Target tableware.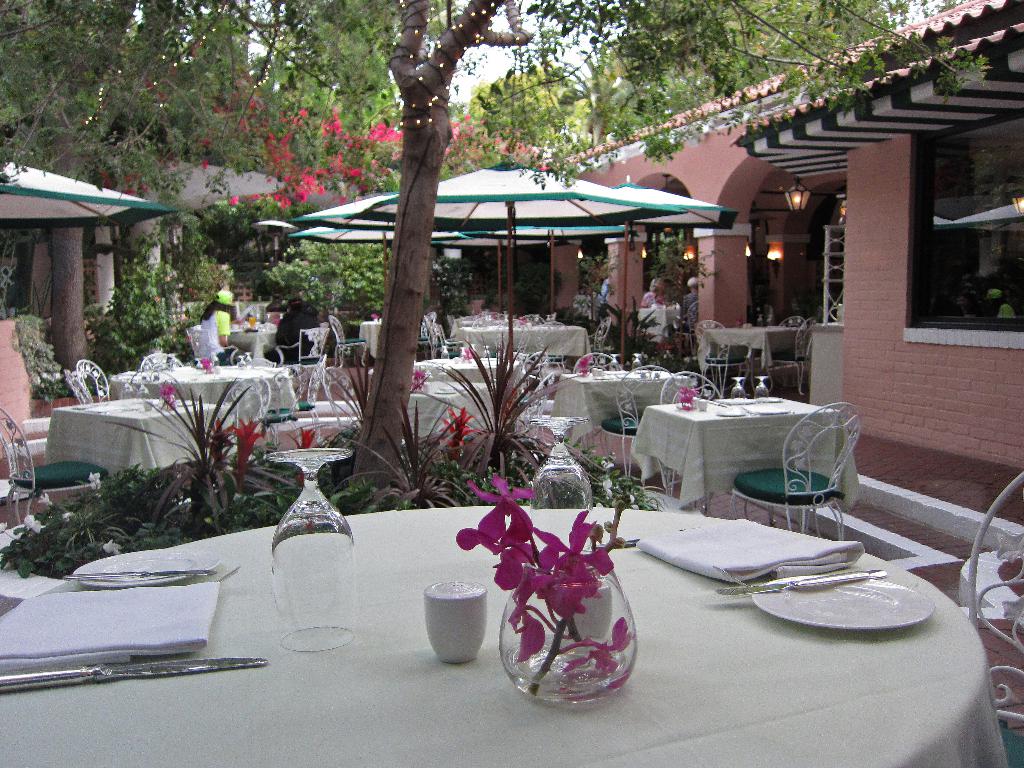
Target region: rect(466, 341, 477, 361).
